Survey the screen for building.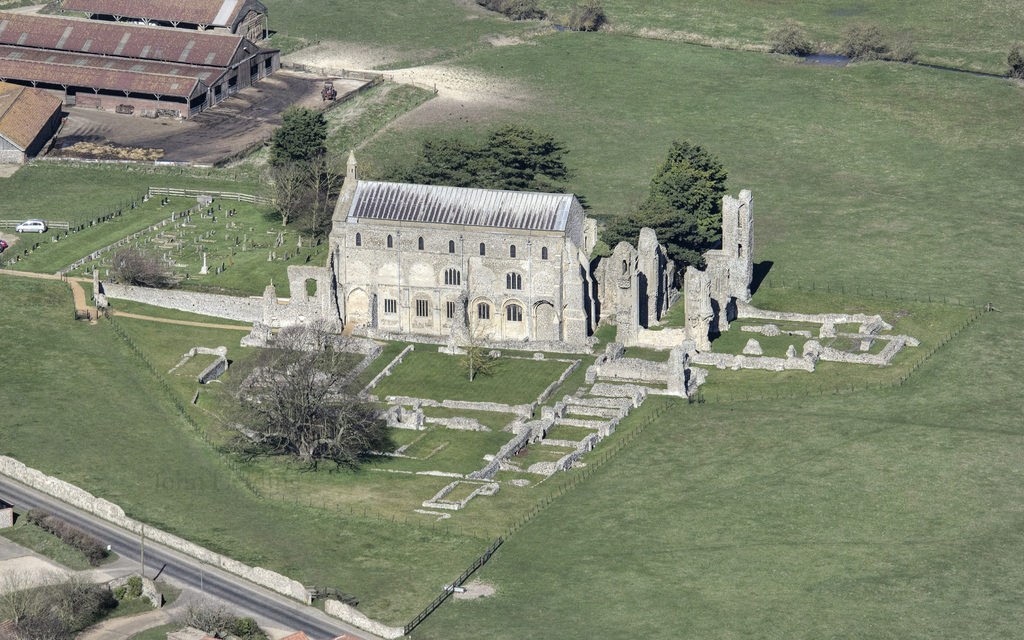
Survey found: rect(0, 12, 281, 120).
